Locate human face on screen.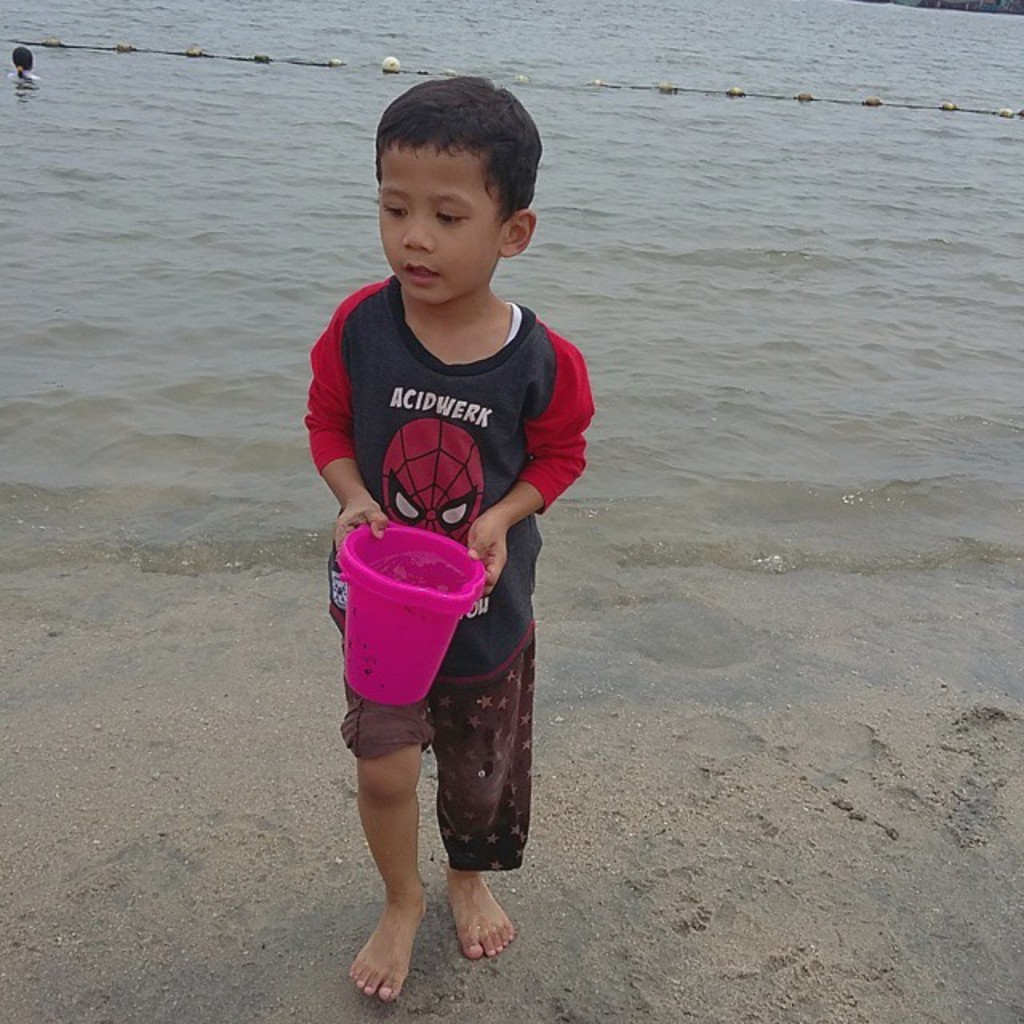
On screen at locate(378, 139, 512, 302).
